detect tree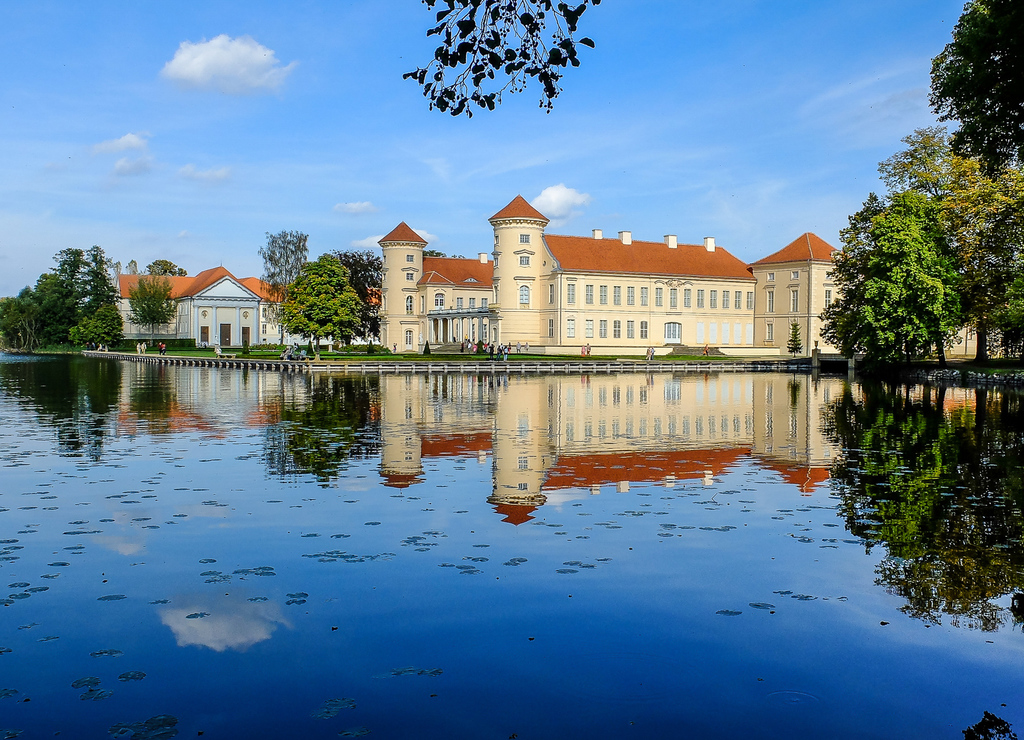
[x1=132, y1=280, x2=175, y2=342]
